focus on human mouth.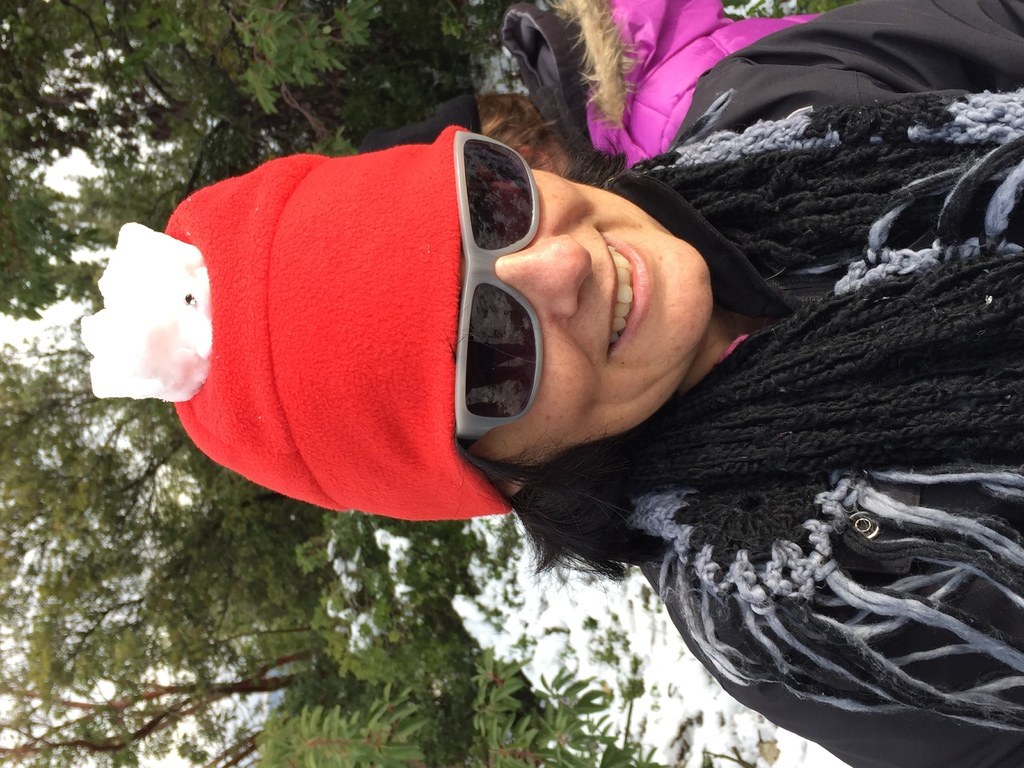
Focused at x1=595 y1=225 x2=653 y2=360.
